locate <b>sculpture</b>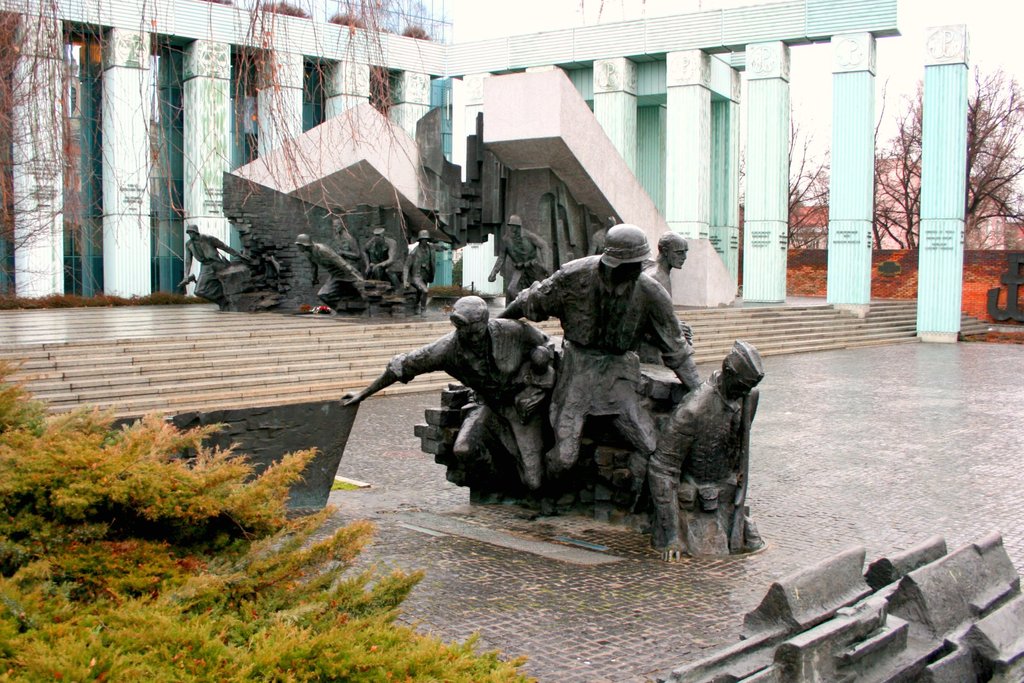
481, 215, 555, 309
